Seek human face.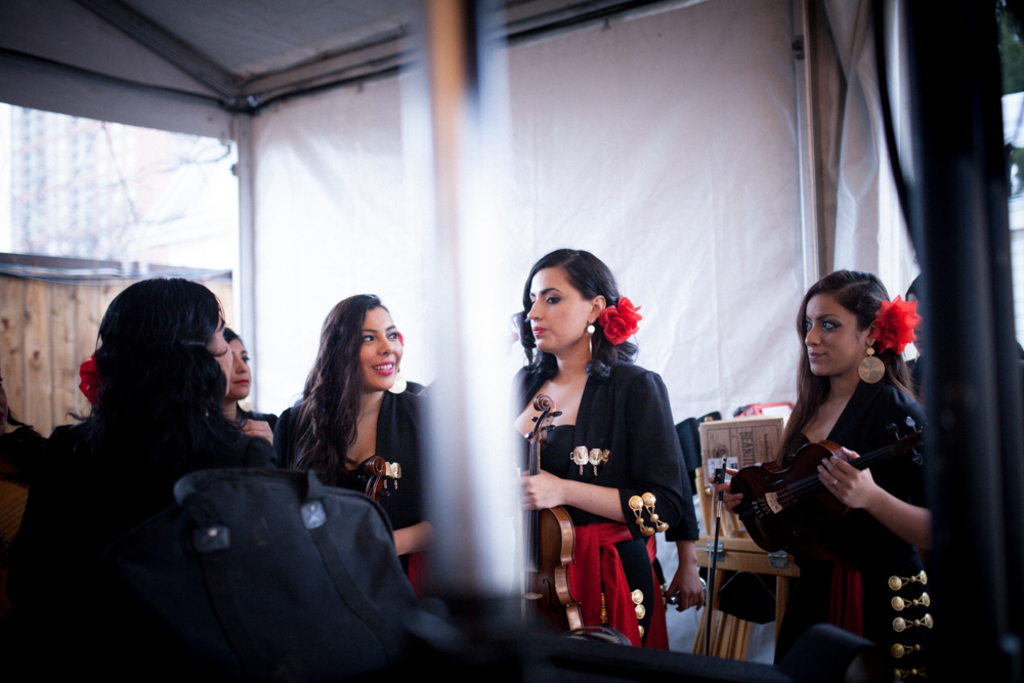
left=808, top=298, right=868, bottom=374.
